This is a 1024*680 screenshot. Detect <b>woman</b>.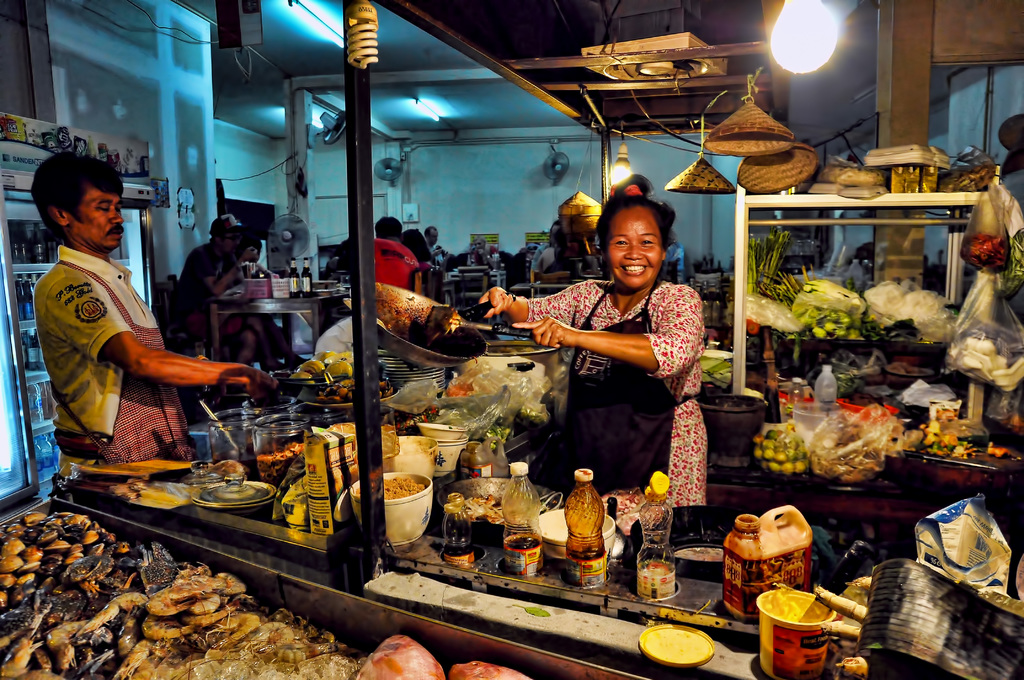
bbox=[236, 239, 309, 380].
